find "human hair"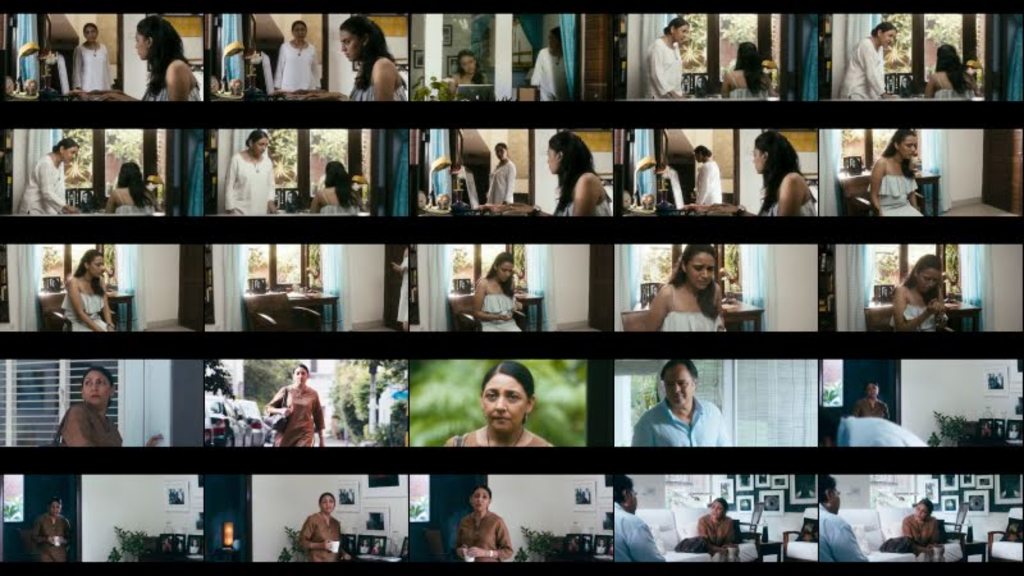
Rect(882, 128, 918, 180)
